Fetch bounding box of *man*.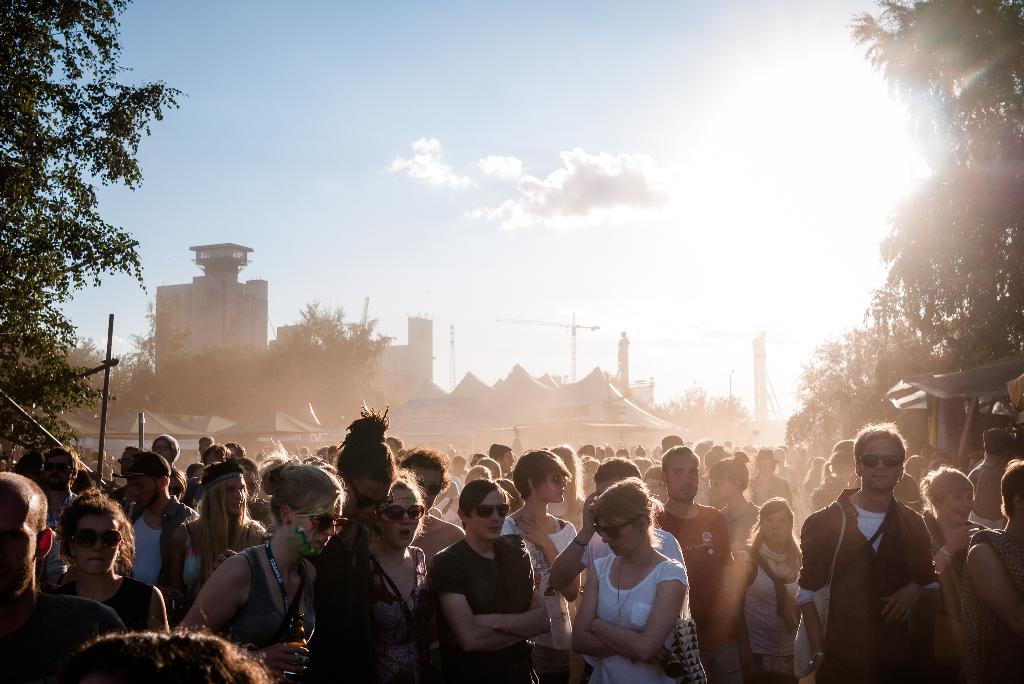
Bbox: region(113, 452, 200, 583).
